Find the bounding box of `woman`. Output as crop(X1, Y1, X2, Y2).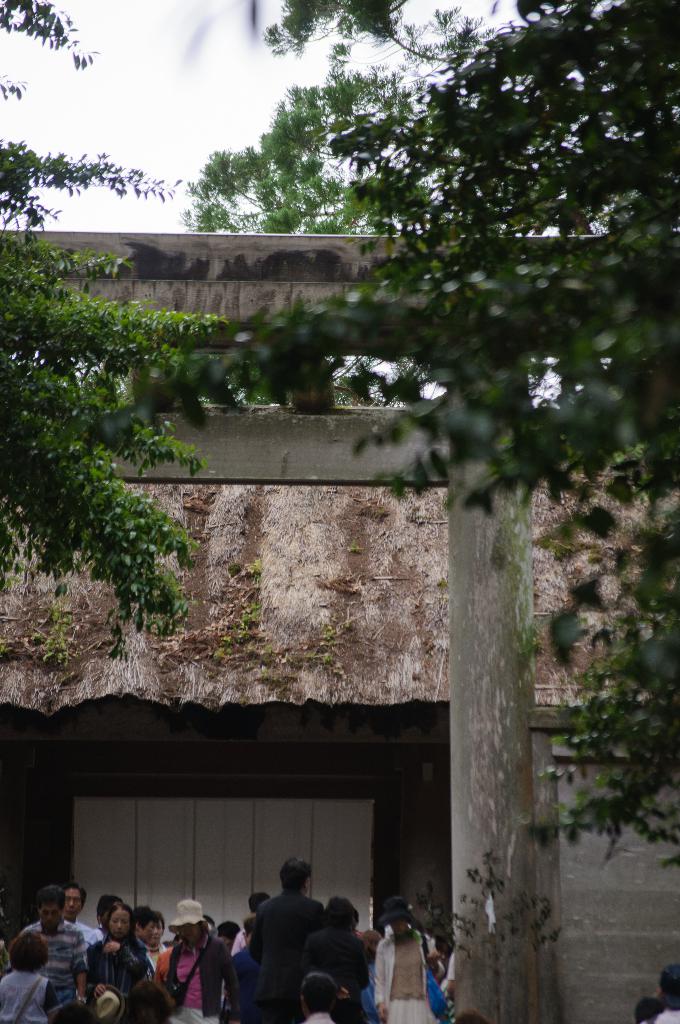
crop(84, 908, 156, 1015).
